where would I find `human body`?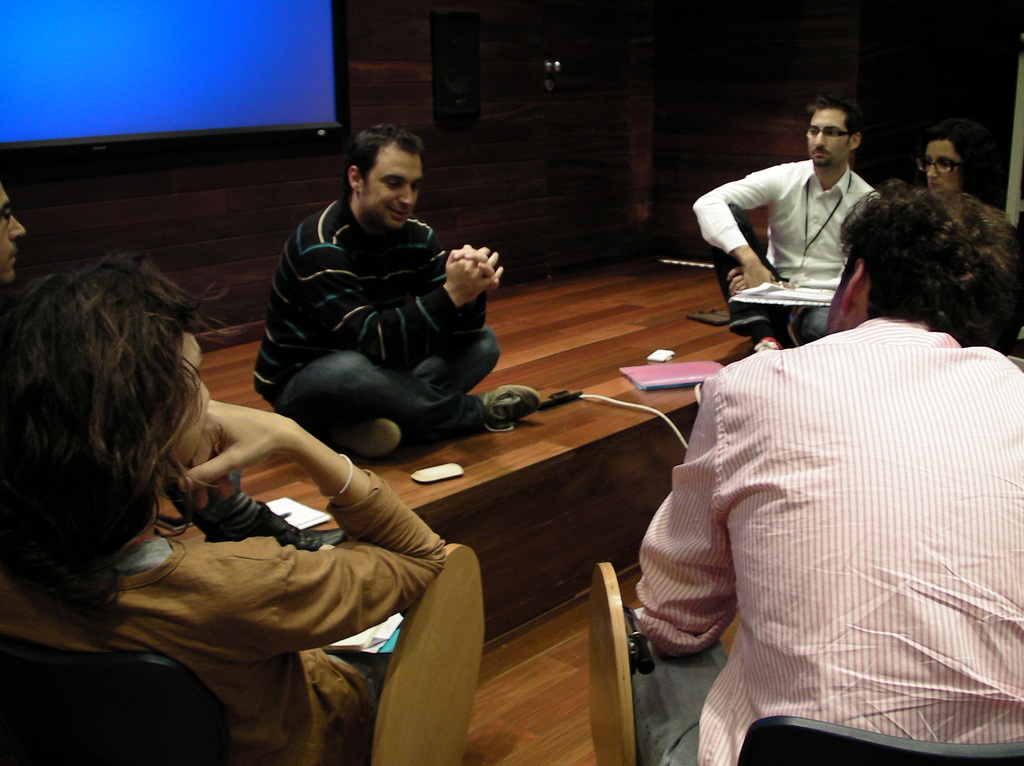
At bbox(916, 105, 988, 199).
